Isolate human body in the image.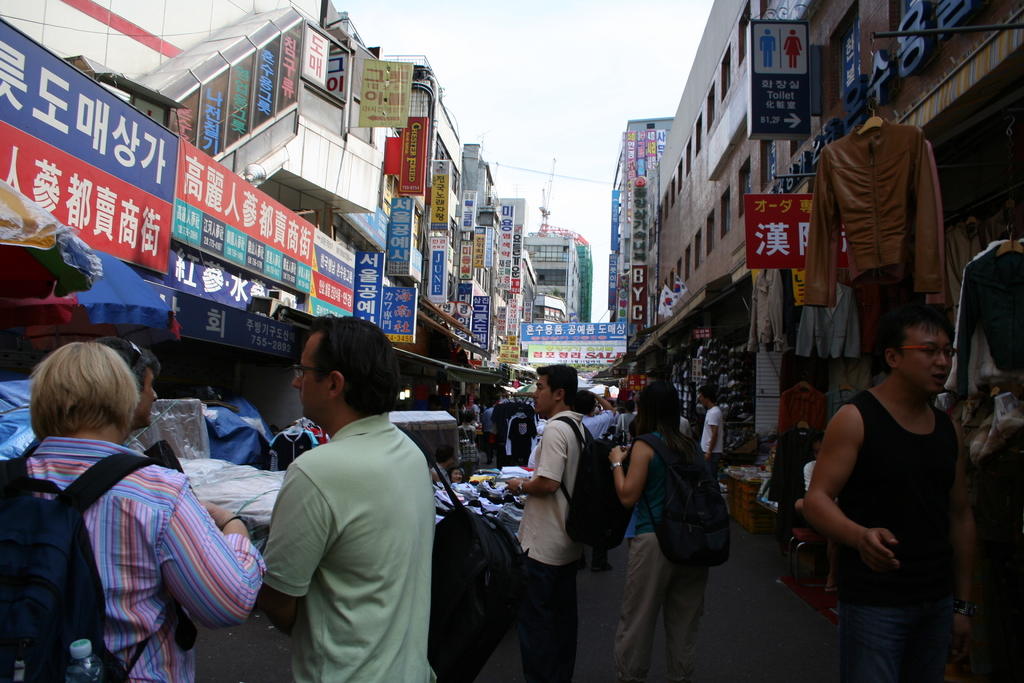
Isolated region: <box>508,405,590,682</box>.
